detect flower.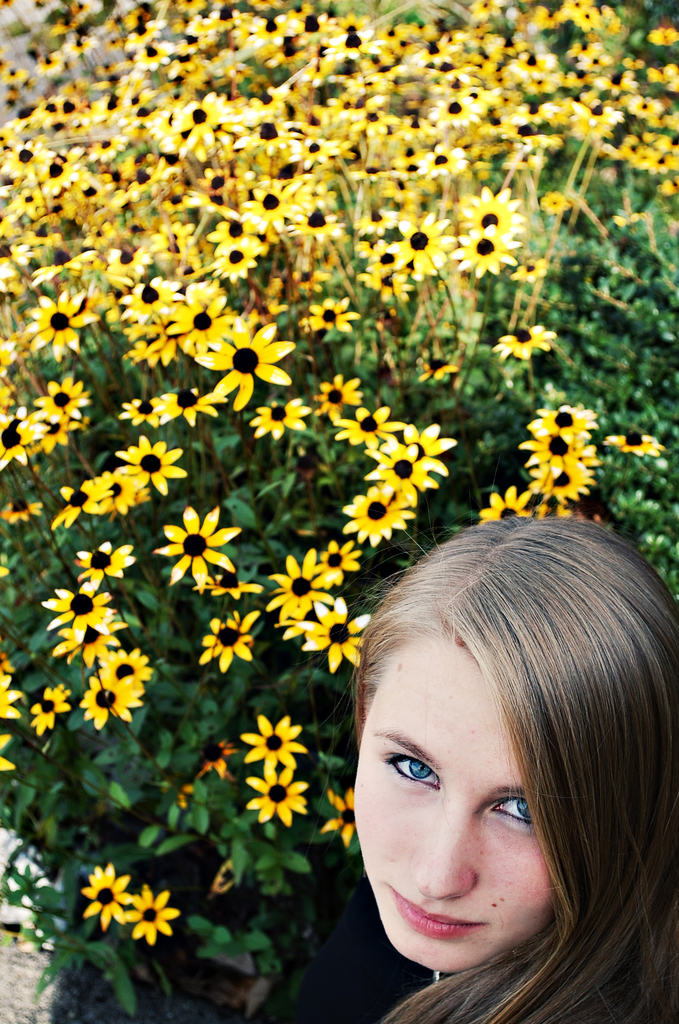
Detected at {"x1": 124, "y1": 886, "x2": 179, "y2": 940}.
